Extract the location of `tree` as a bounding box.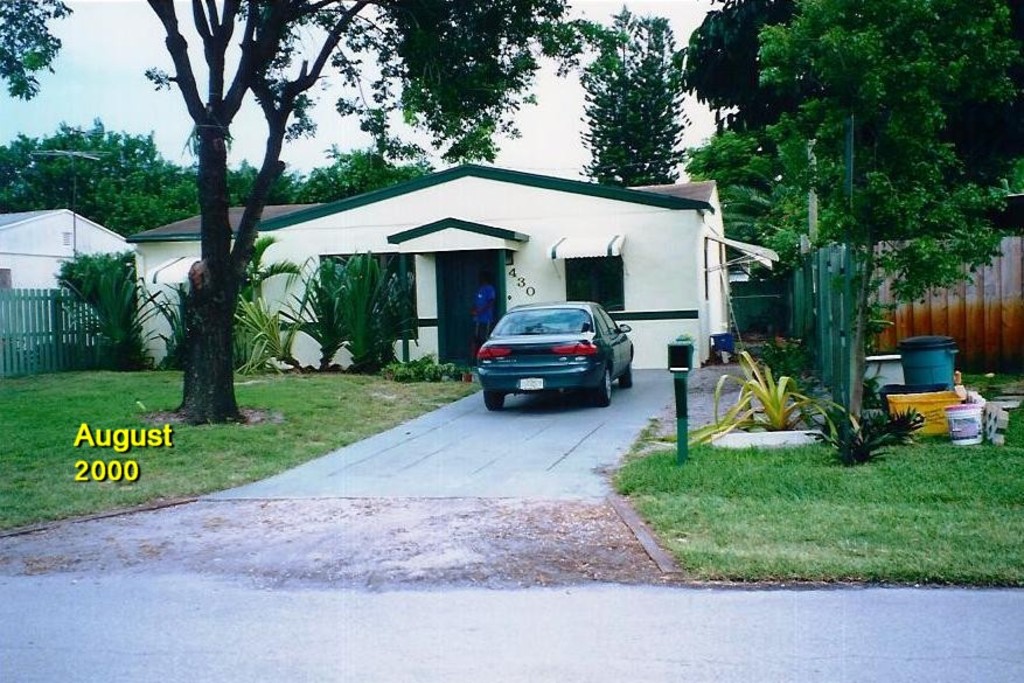
x1=570, y1=46, x2=708, y2=177.
